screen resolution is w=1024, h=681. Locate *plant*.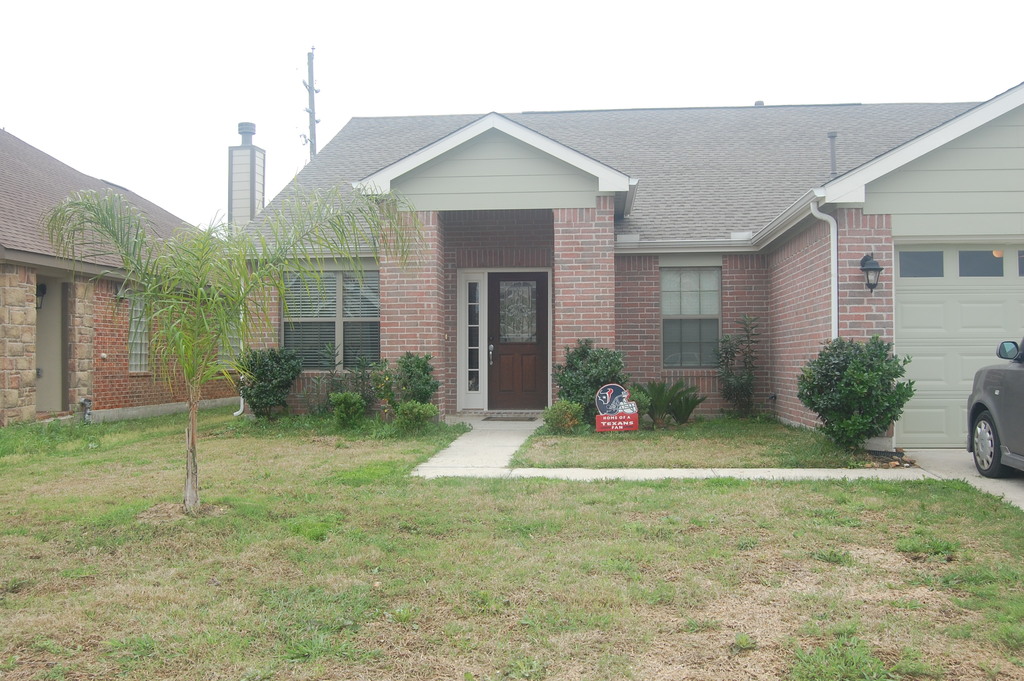
crop(708, 320, 758, 409).
